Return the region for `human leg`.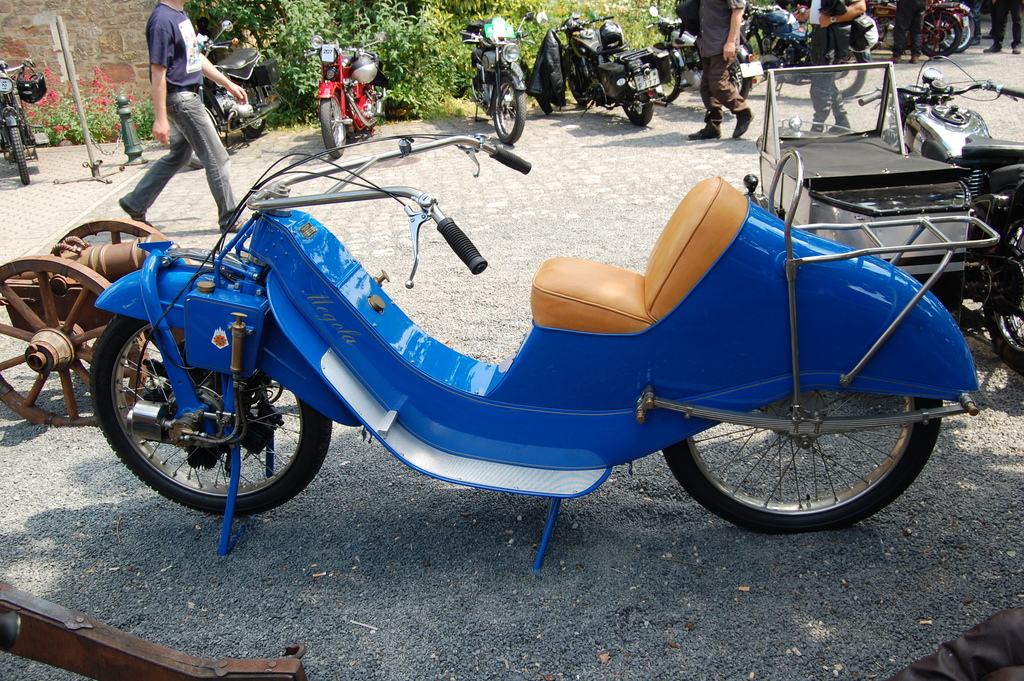
896 0 905 60.
